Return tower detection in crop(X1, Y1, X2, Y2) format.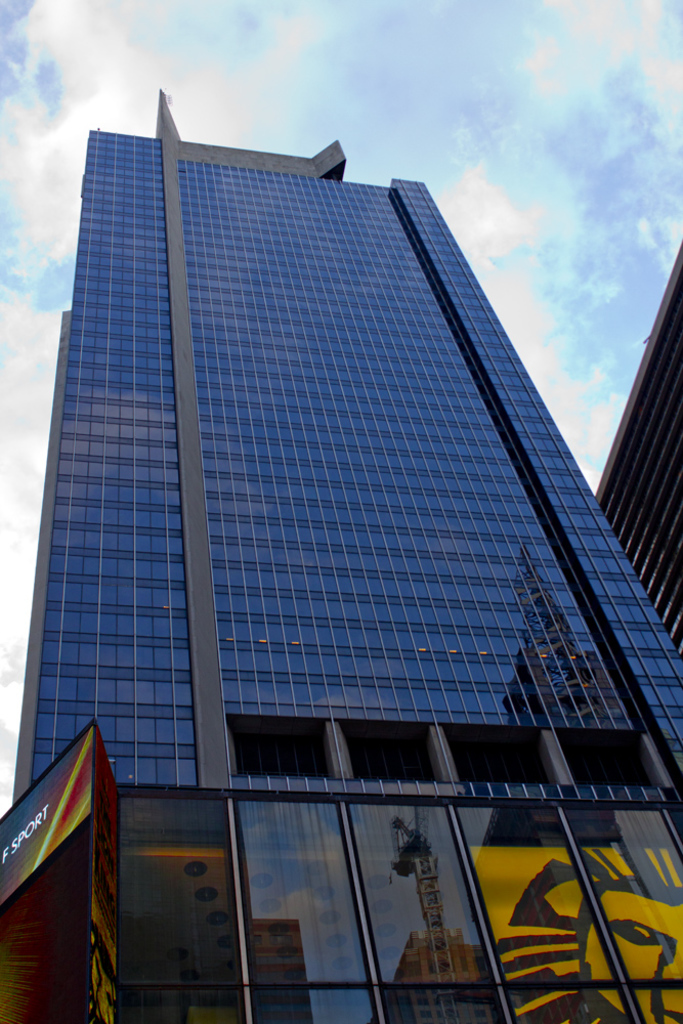
crop(48, 73, 665, 1010).
